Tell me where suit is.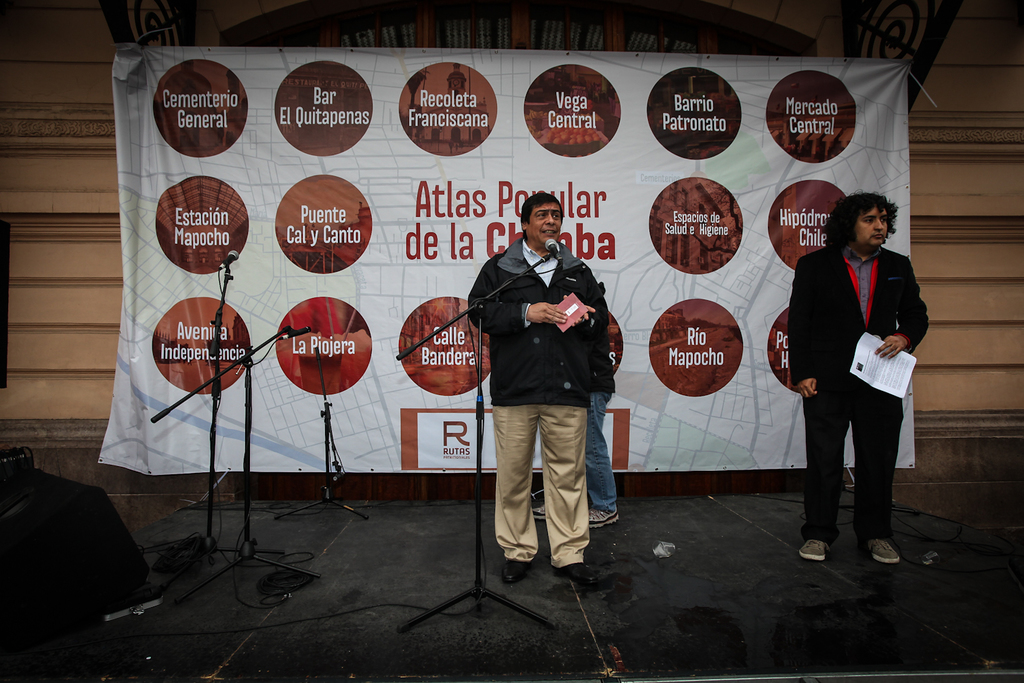
suit is at l=783, t=208, r=922, b=558.
